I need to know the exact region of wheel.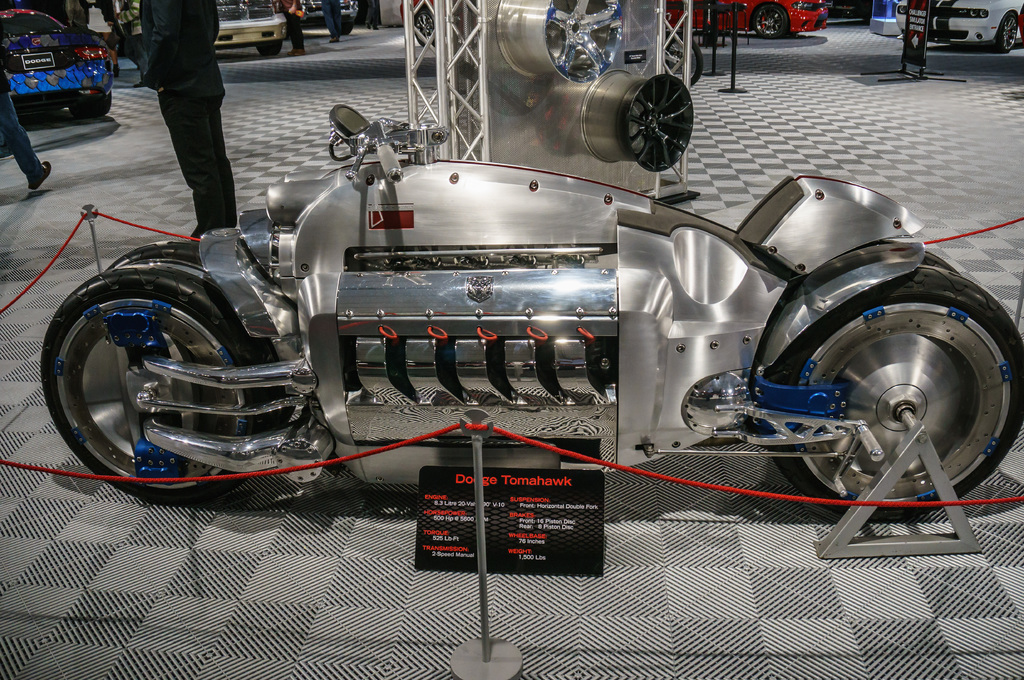
Region: rect(755, 250, 1018, 515).
